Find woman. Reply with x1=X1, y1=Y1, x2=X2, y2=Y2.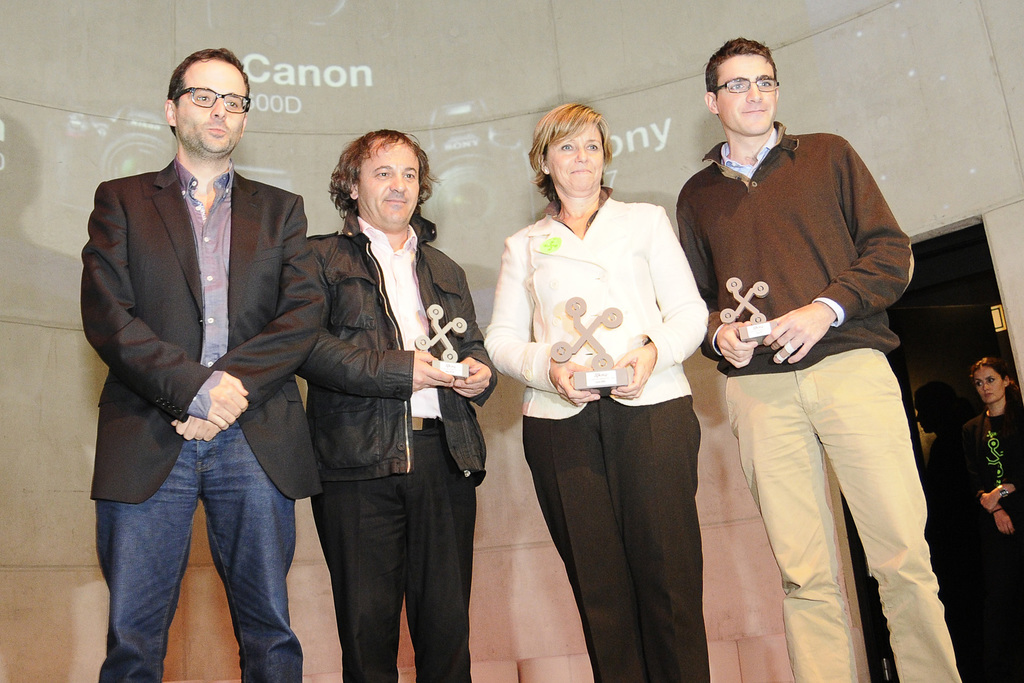
x1=499, y1=83, x2=712, y2=680.
